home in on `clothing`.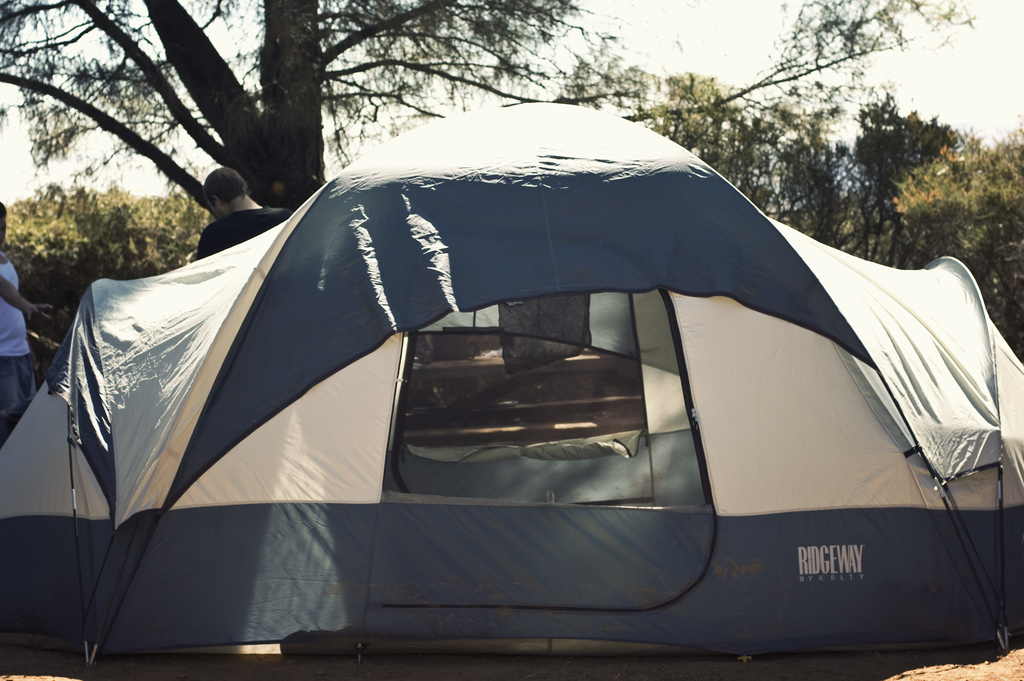
Homed in at BBox(188, 196, 291, 258).
